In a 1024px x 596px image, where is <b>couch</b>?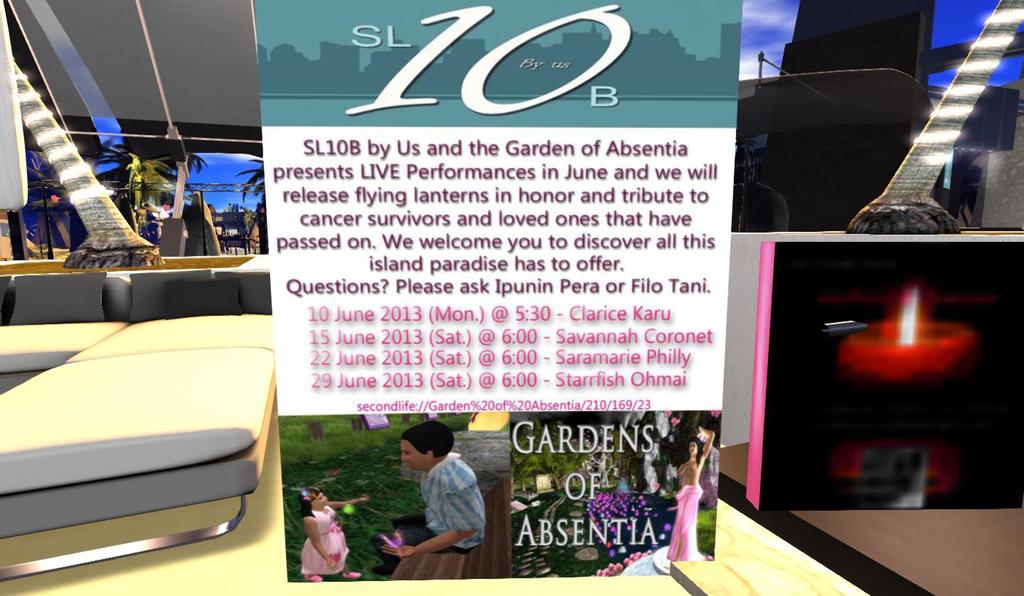
detection(9, 262, 283, 575).
